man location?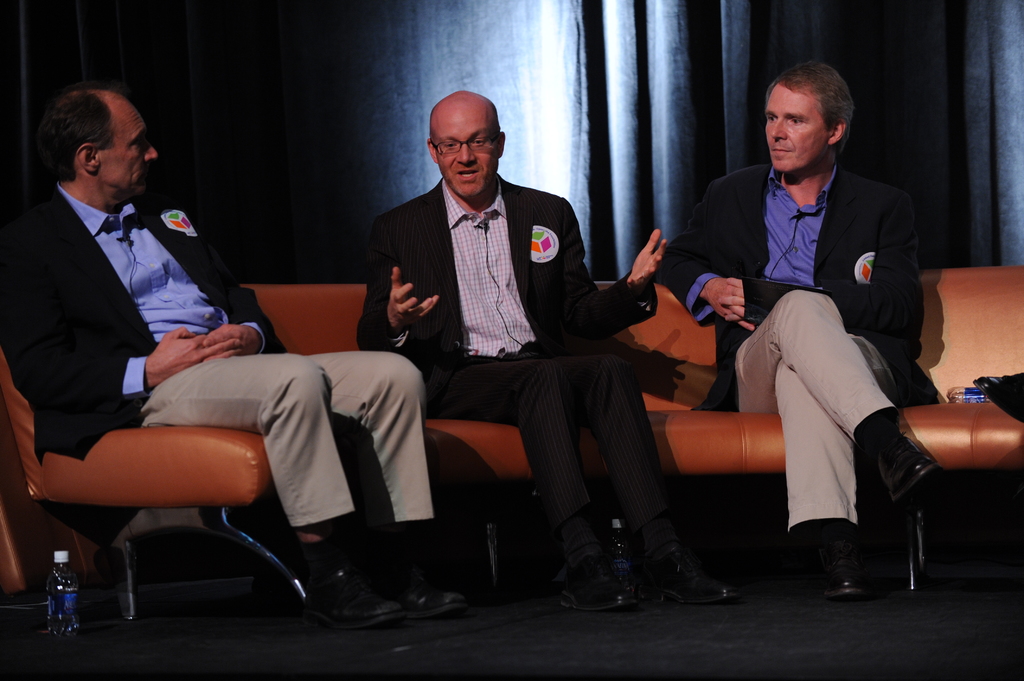
box(2, 86, 470, 616)
